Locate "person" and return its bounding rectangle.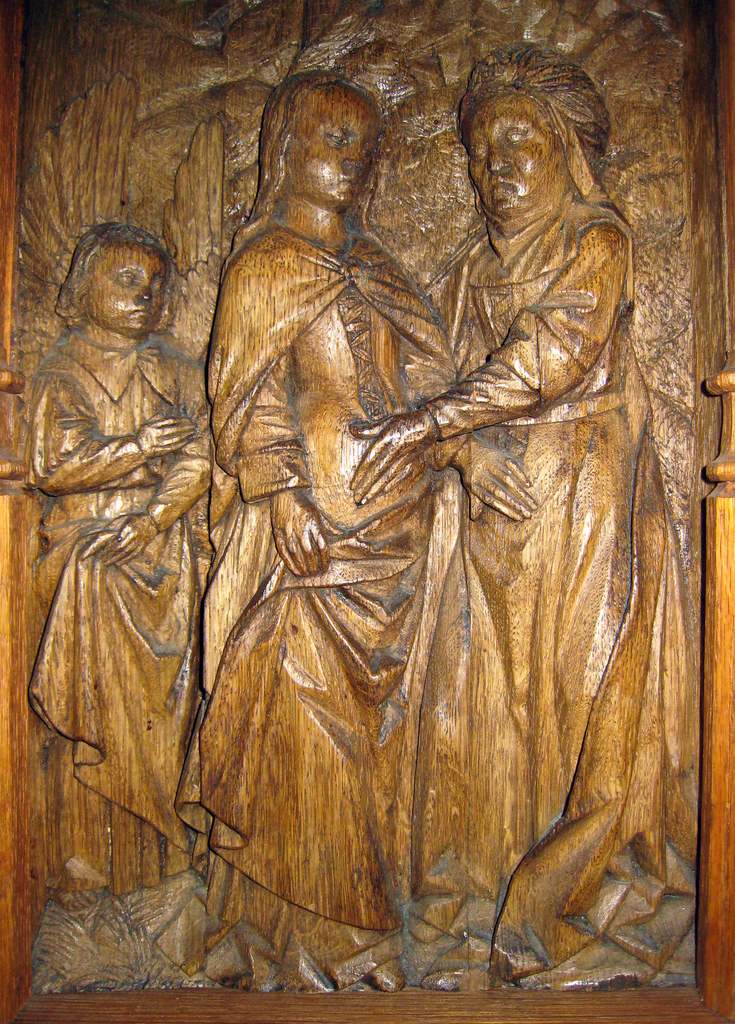
l=27, t=220, r=214, b=881.
